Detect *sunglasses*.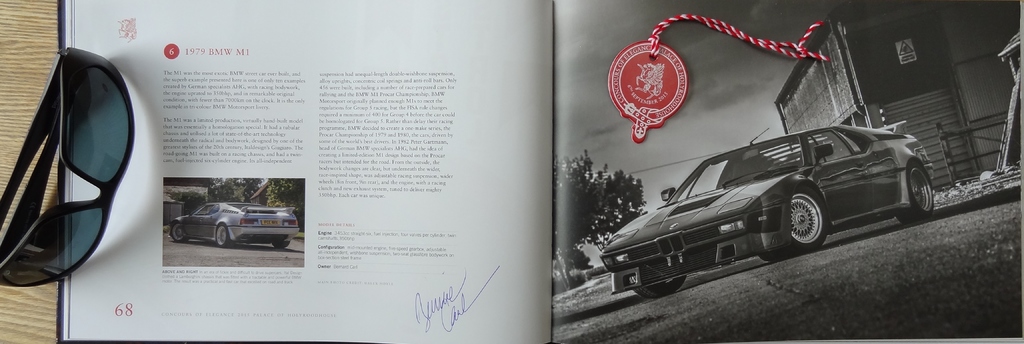
Detected at BBox(0, 45, 135, 288).
